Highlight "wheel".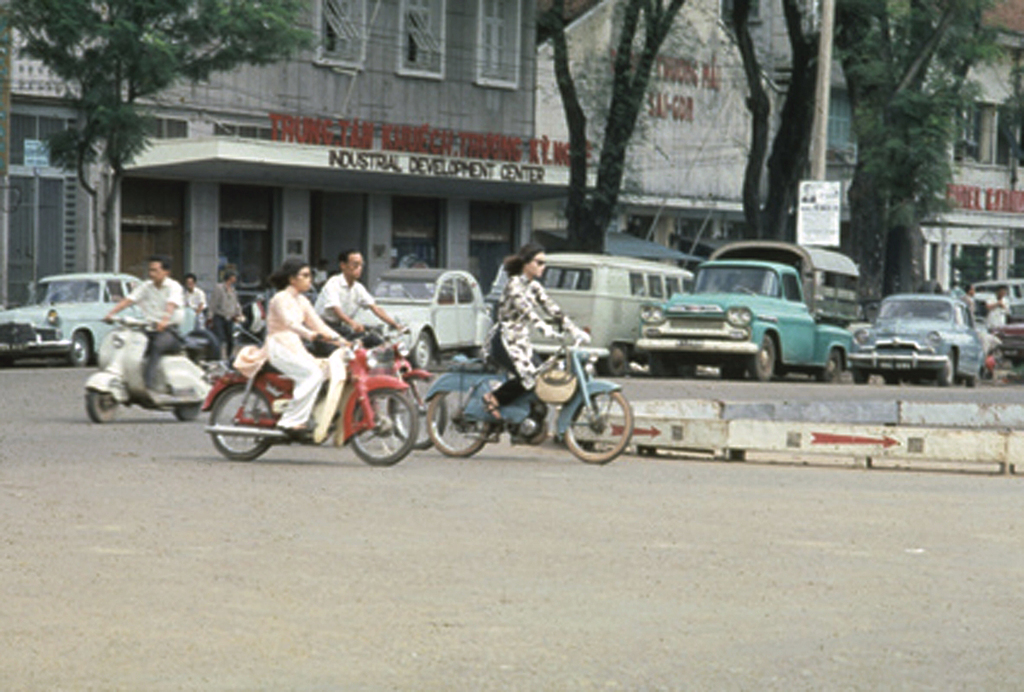
Highlighted region: l=964, t=375, r=977, b=388.
